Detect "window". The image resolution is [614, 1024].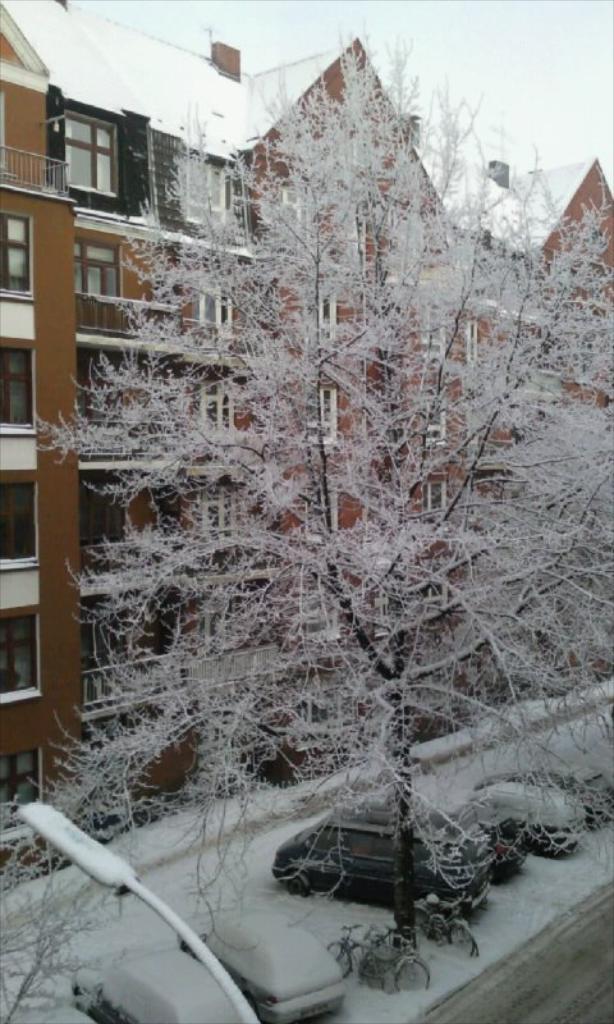
0, 750, 45, 841.
